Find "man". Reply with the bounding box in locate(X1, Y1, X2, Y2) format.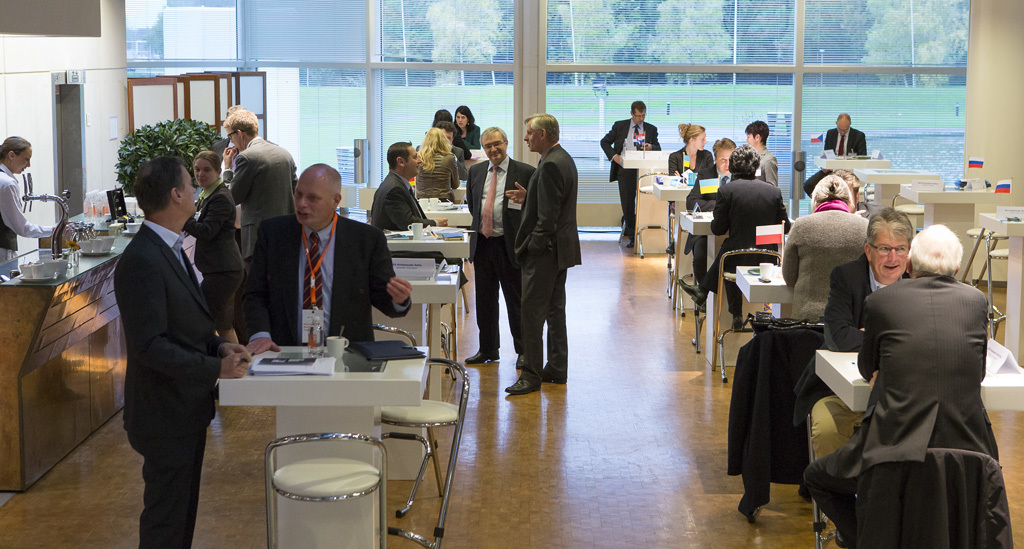
locate(373, 137, 458, 236).
